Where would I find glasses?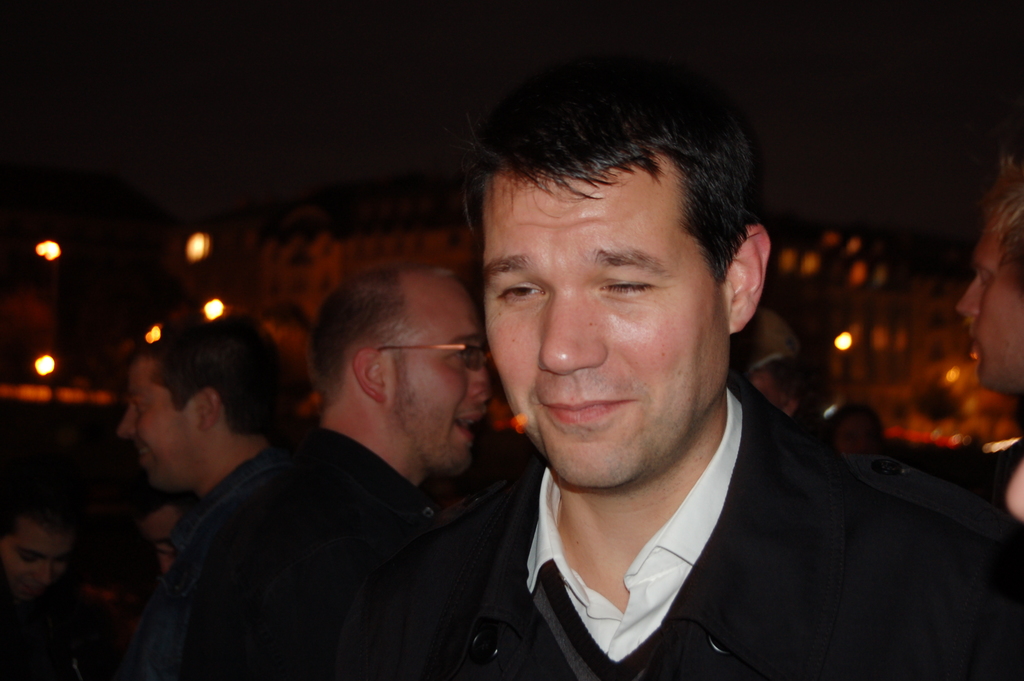
At select_region(368, 339, 506, 391).
